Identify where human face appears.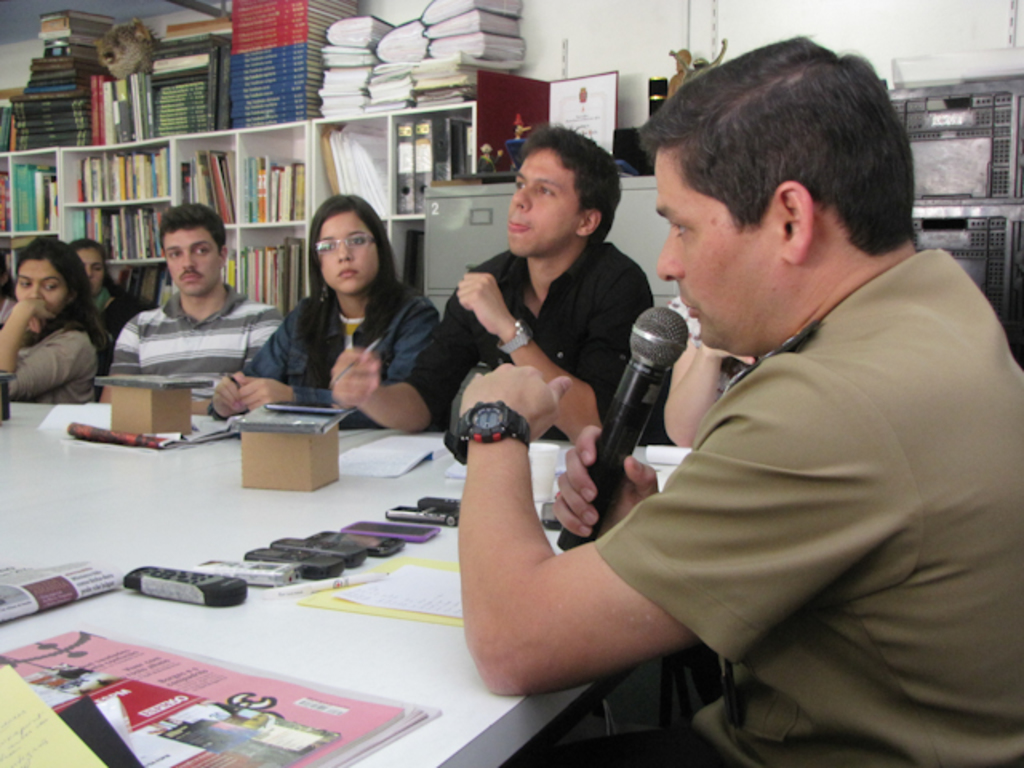
Appears at 13, 251, 69, 317.
